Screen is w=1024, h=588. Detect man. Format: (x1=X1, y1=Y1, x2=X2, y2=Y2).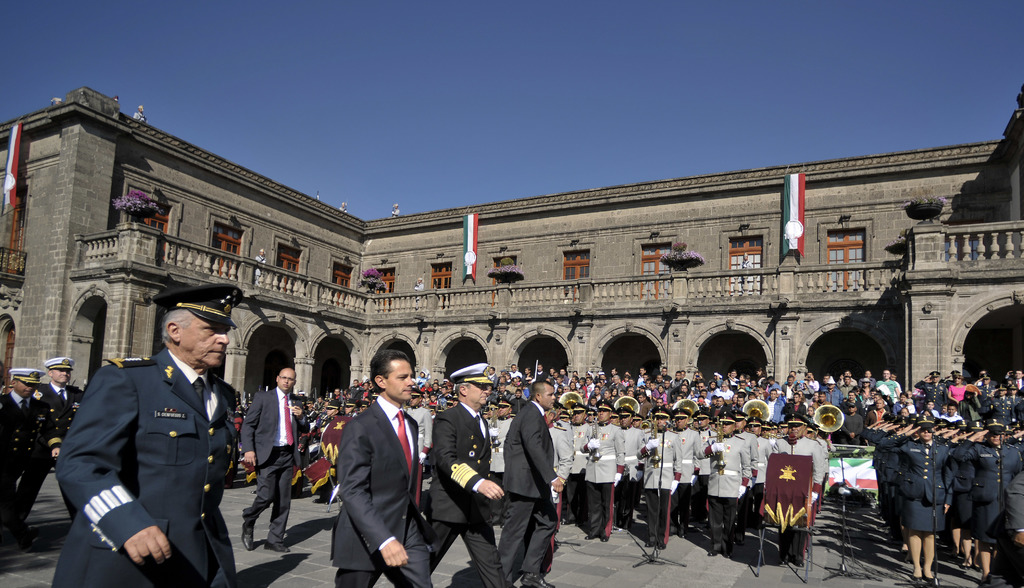
(x1=23, y1=353, x2=93, y2=527).
